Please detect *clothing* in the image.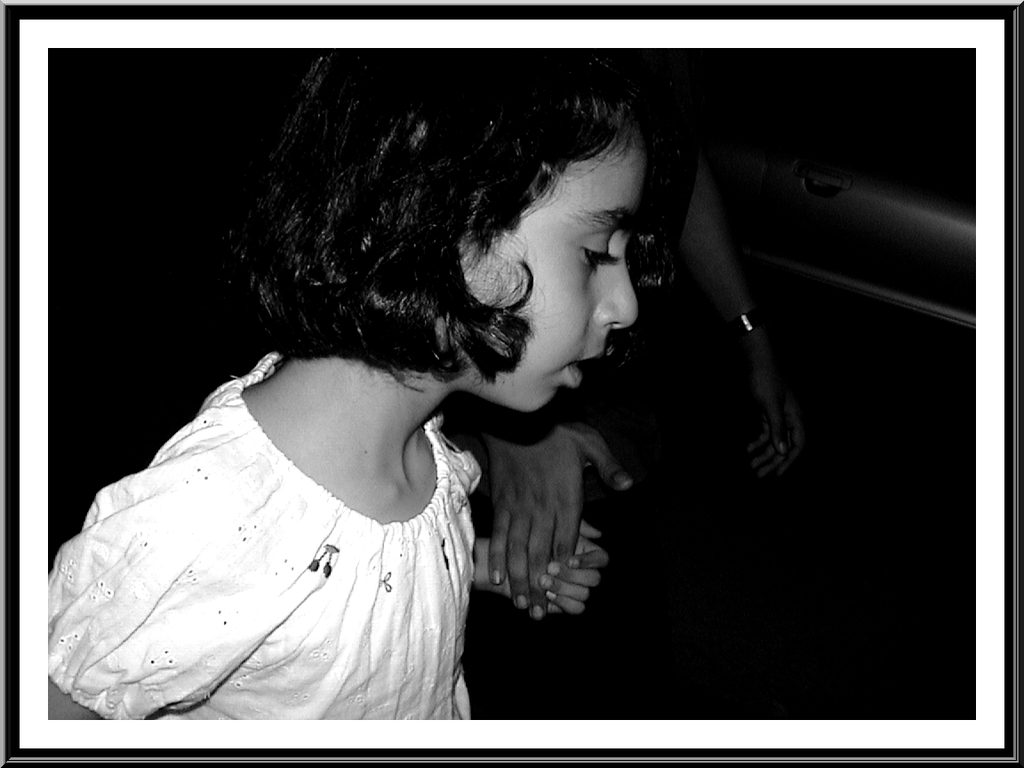
box=[633, 130, 699, 432].
